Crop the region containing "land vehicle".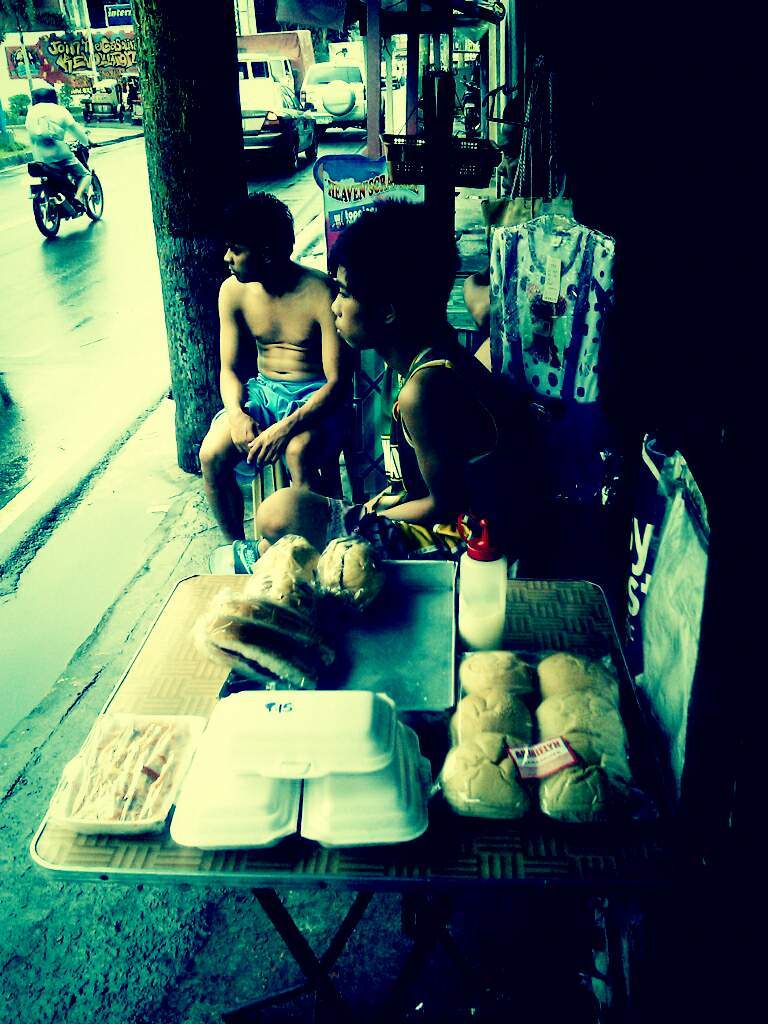
Crop region: (235,27,316,95).
